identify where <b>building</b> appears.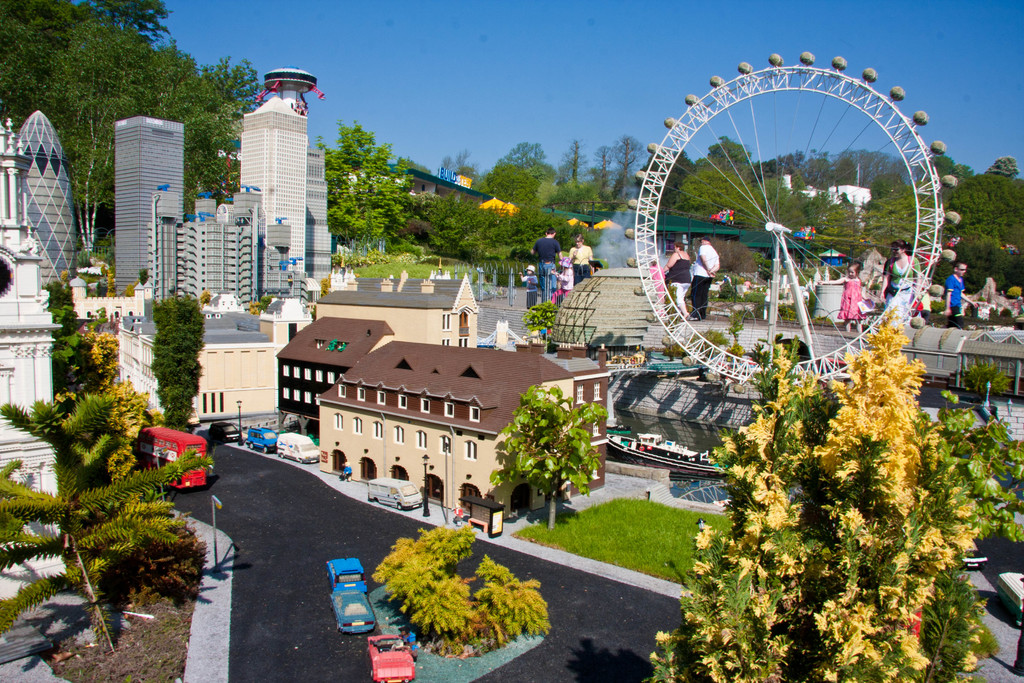
Appears at l=117, t=119, r=184, b=293.
